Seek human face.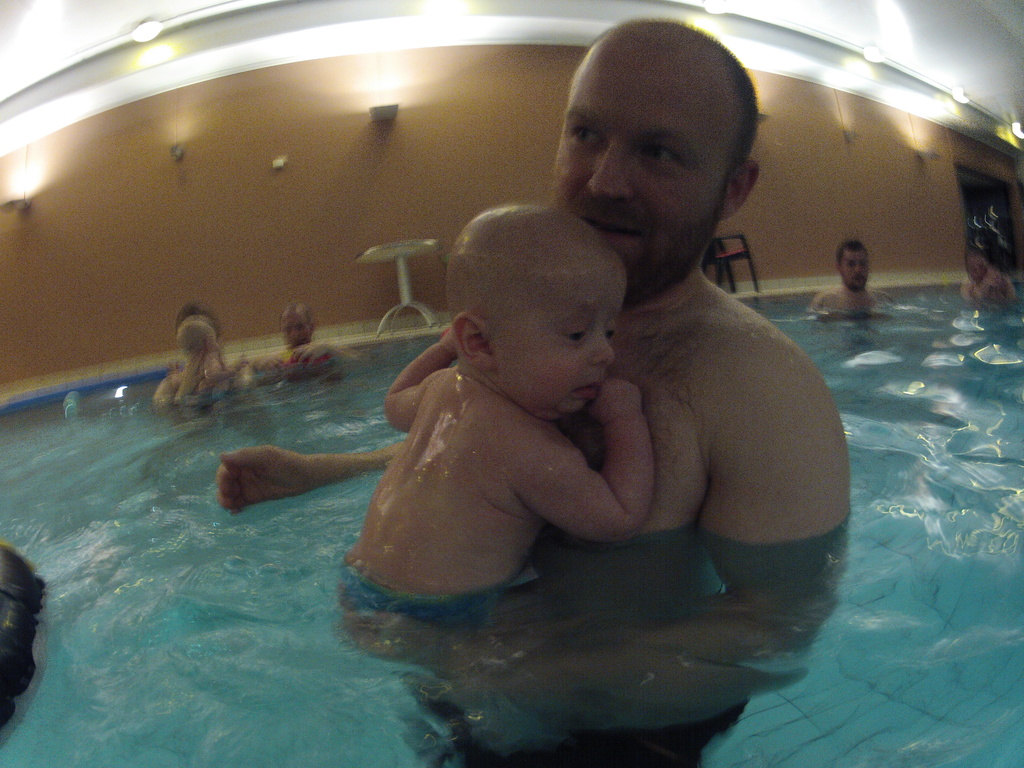
left=842, top=252, right=868, bottom=288.
